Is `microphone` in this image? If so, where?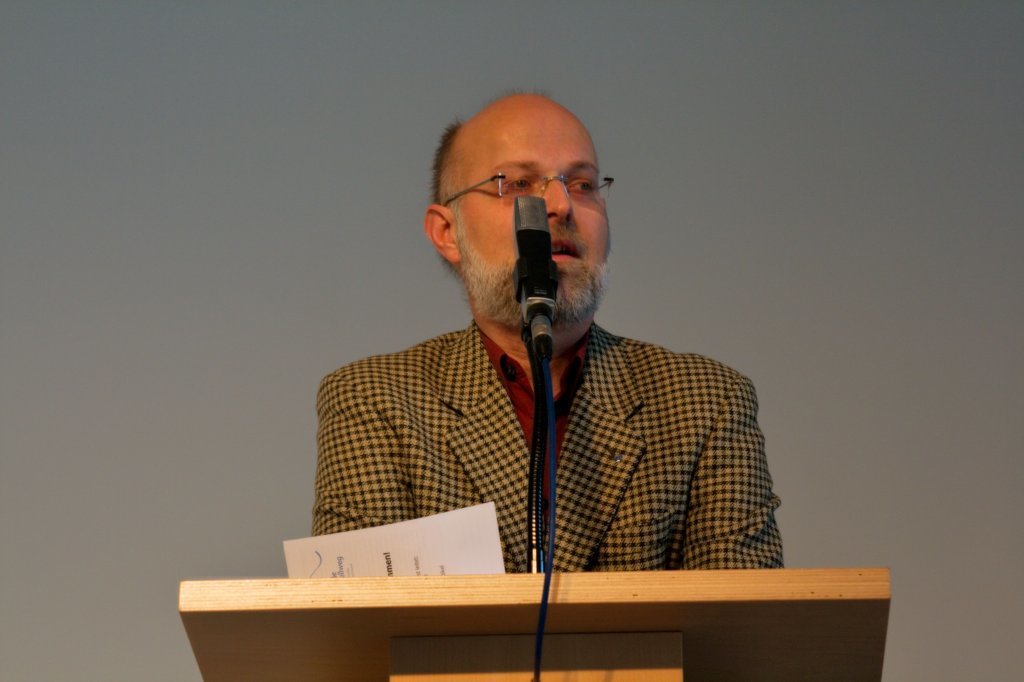
Yes, at 503:186:571:360.
